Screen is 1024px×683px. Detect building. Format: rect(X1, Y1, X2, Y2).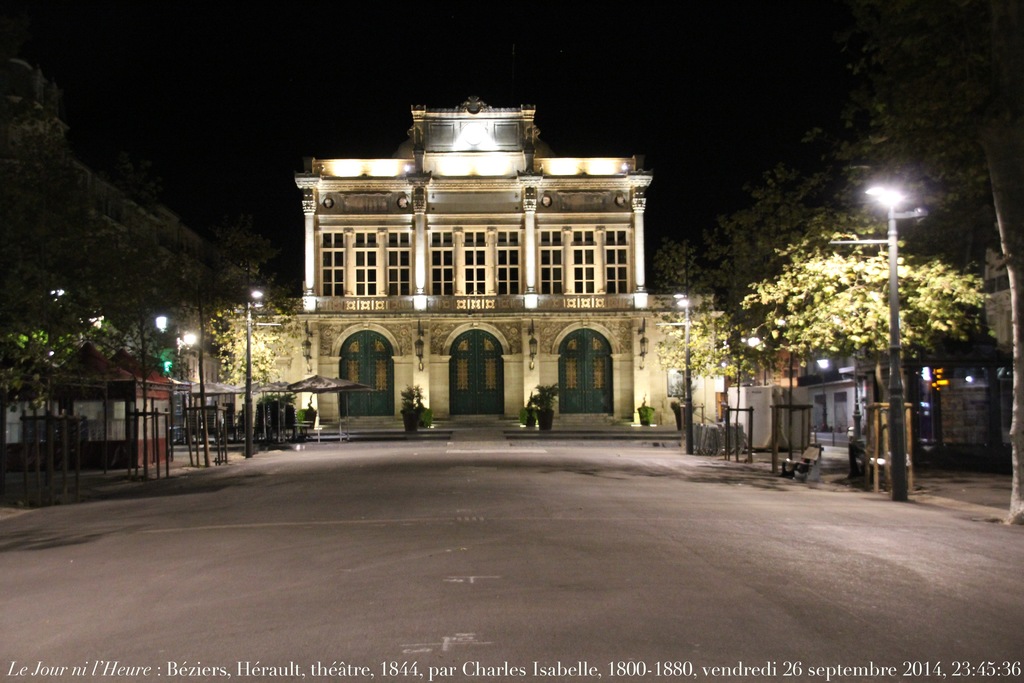
rect(0, 53, 215, 393).
